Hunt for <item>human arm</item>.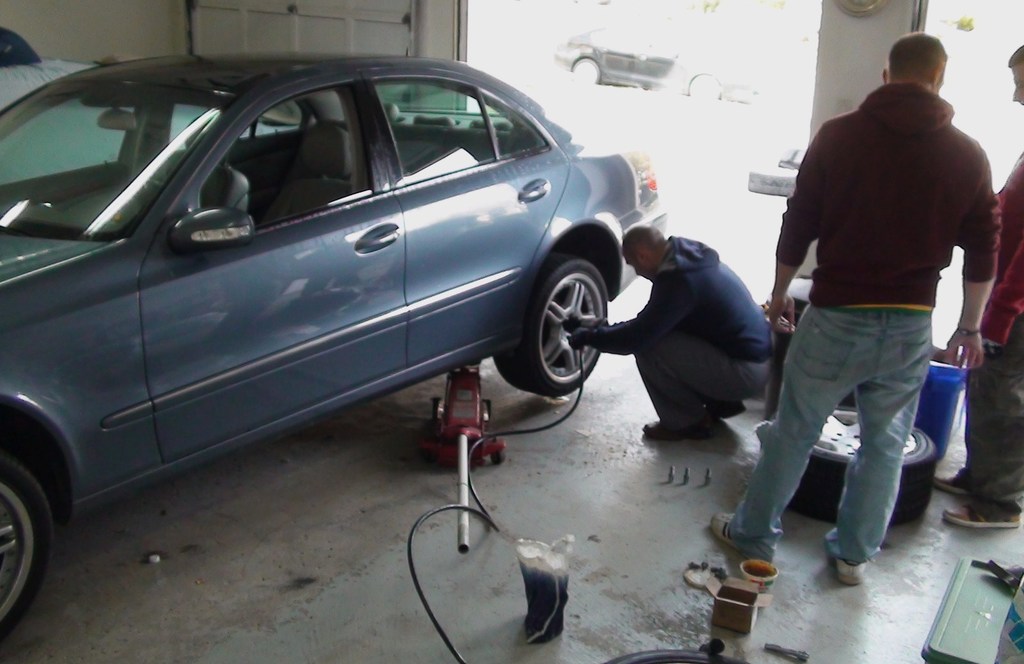
Hunted down at (561,307,637,333).
